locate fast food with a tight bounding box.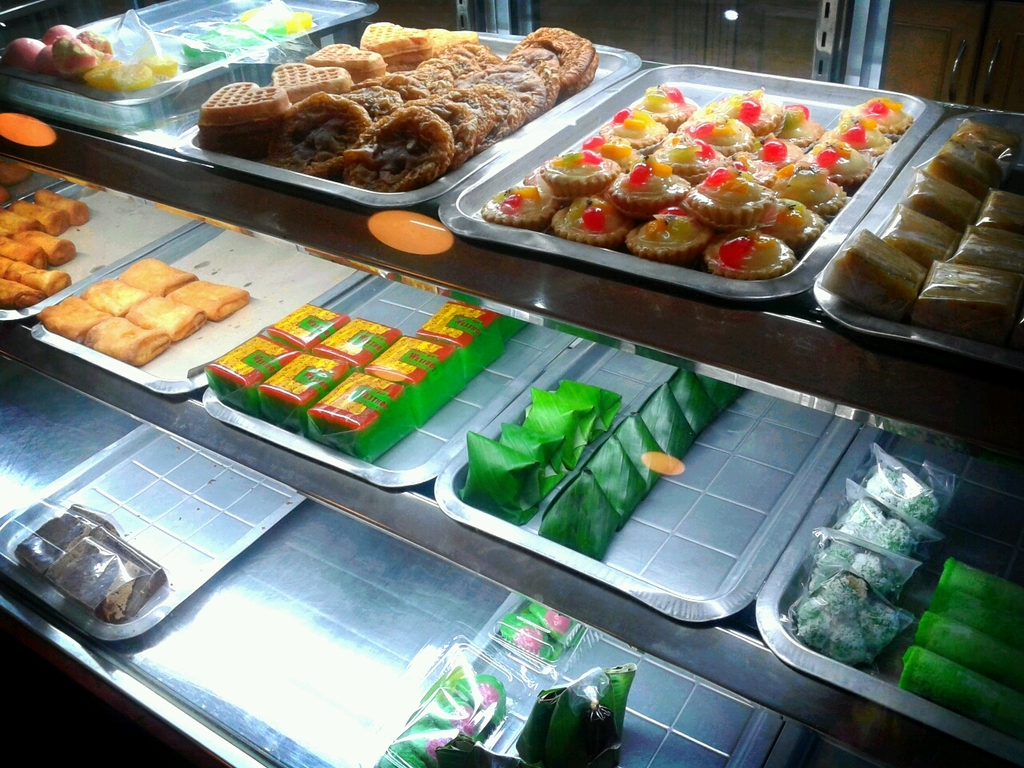
496, 83, 883, 276.
